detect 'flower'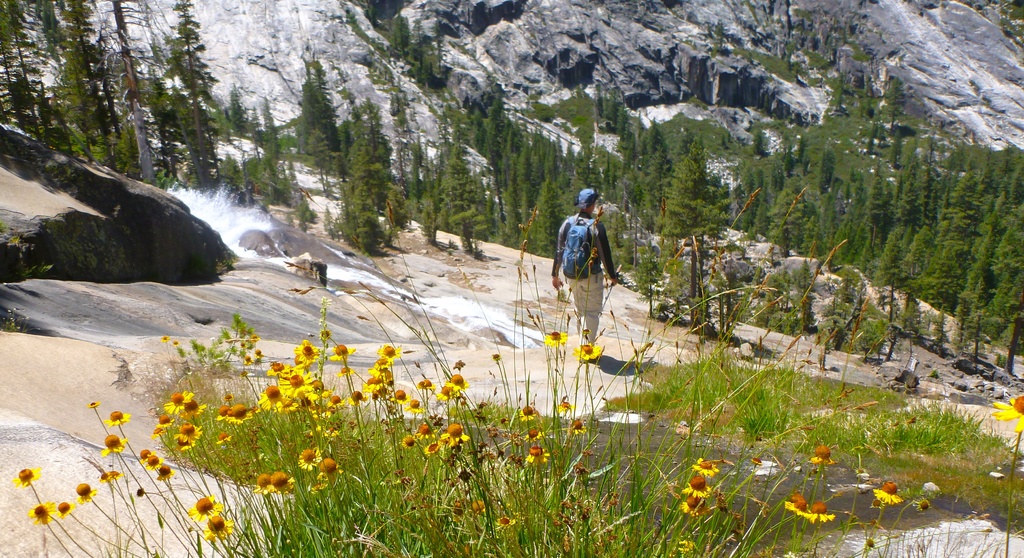
(989,392,1023,436)
